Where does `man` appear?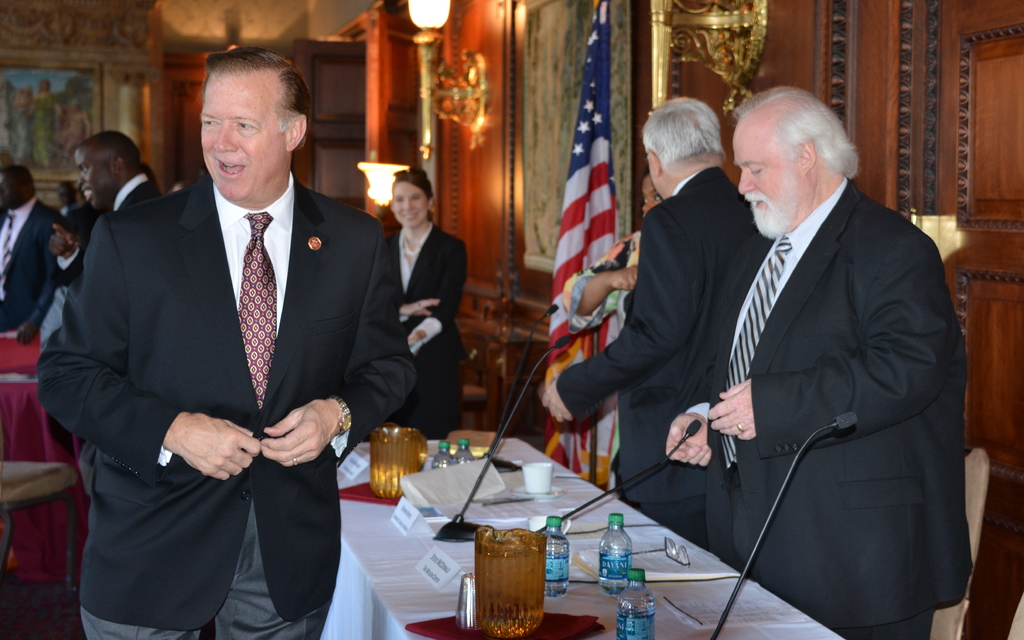
Appears at detection(538, 92, 753, 554).
